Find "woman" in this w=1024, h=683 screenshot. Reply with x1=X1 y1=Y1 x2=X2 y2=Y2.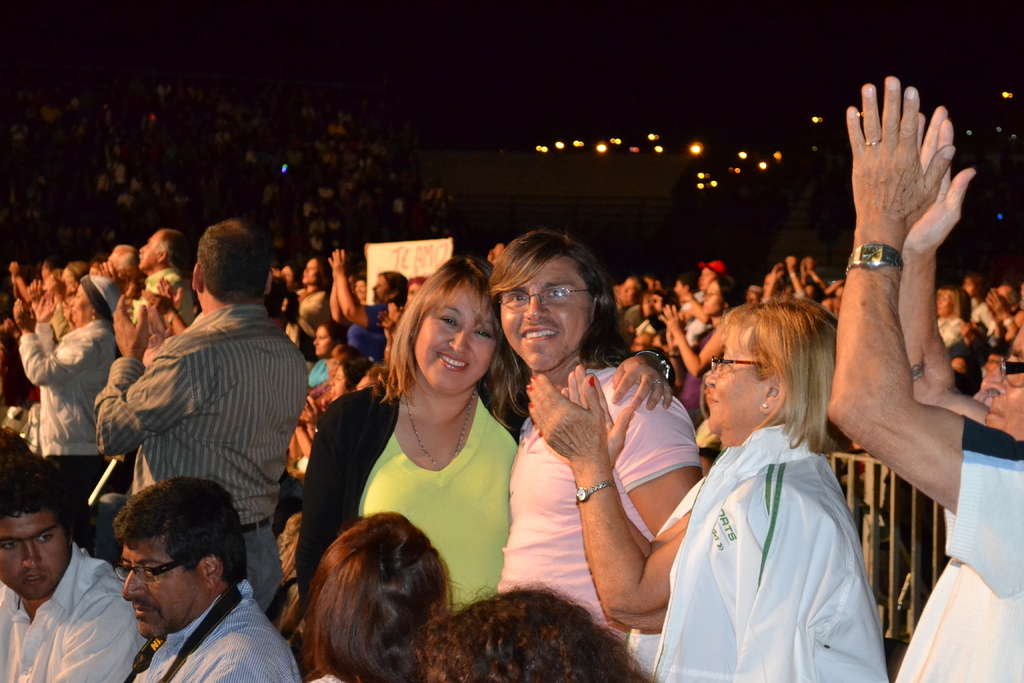
x1=10 y1=276 x2=118 y2=477.
